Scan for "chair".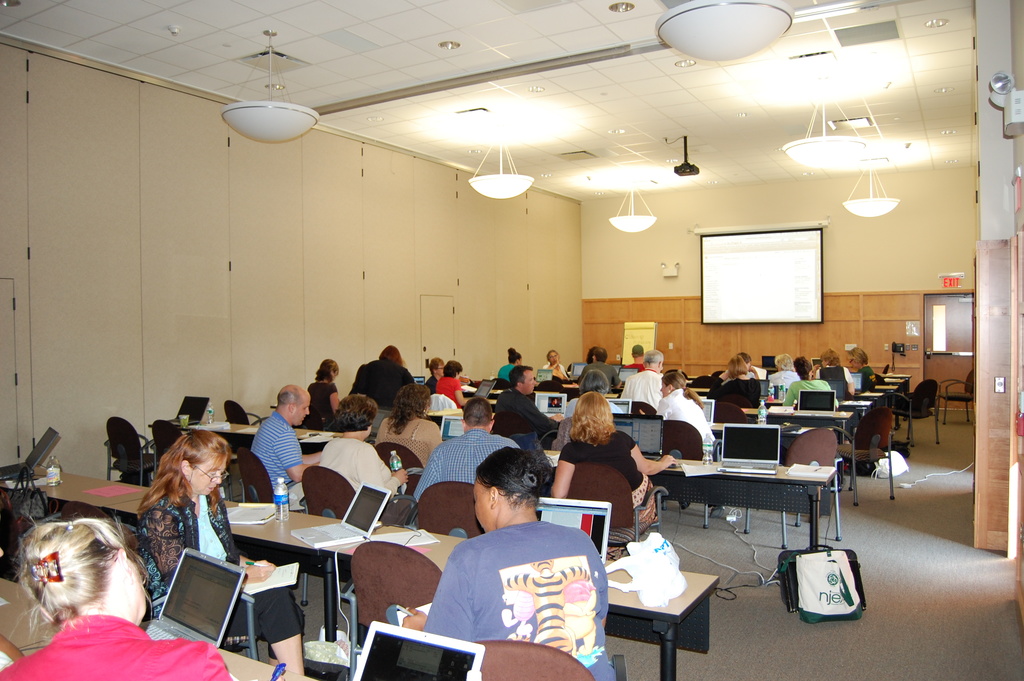
Scan result: [417, 480, 489, 541].
